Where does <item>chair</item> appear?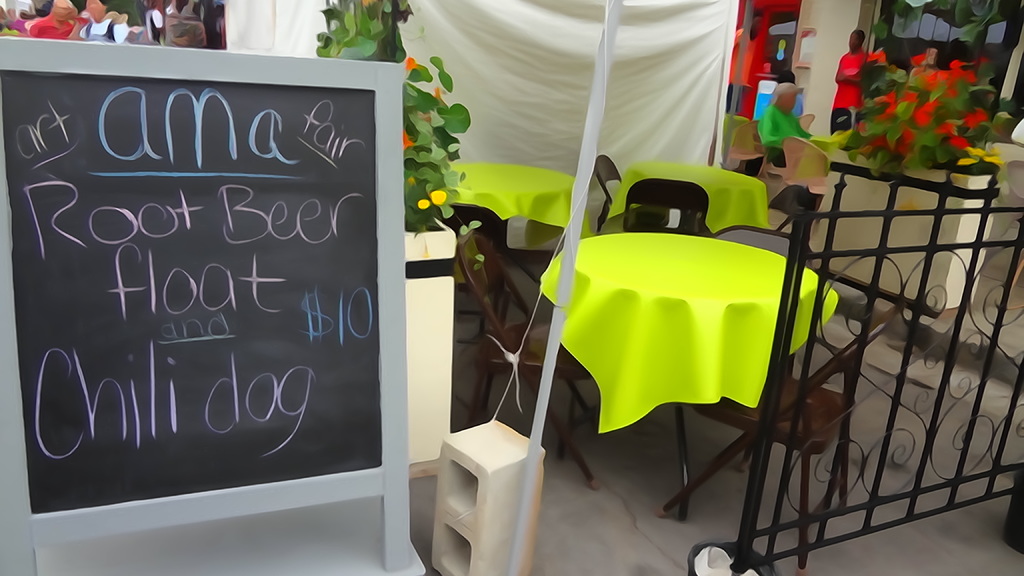
Appears at detection(769, 183, 806, 243).
